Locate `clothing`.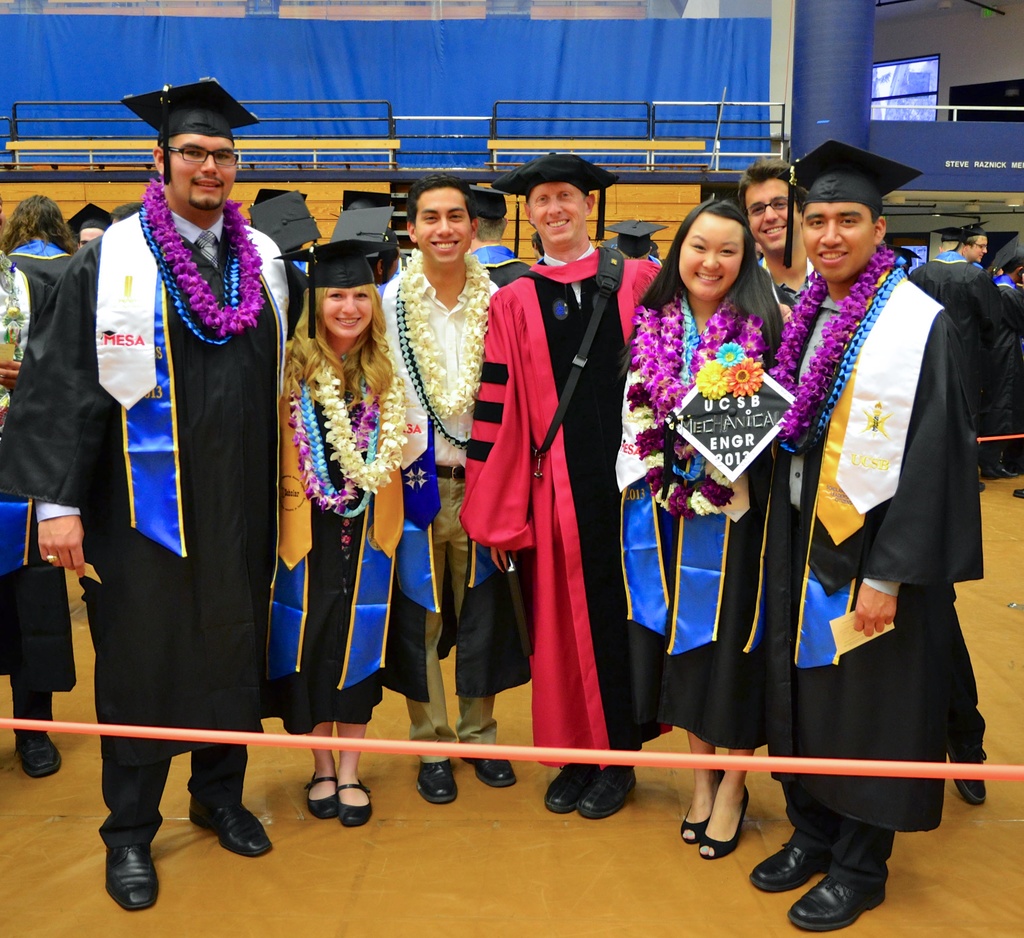
Bounding box: <box>271,330,419,719</box>.
